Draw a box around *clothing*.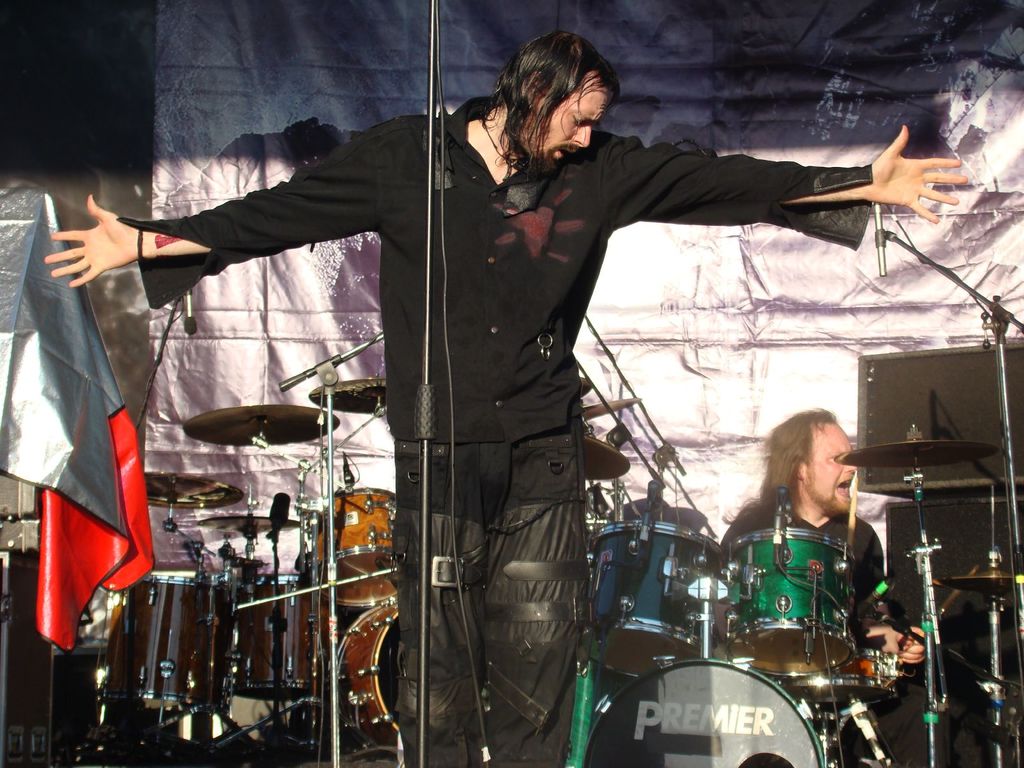
(719,496,884,616).
